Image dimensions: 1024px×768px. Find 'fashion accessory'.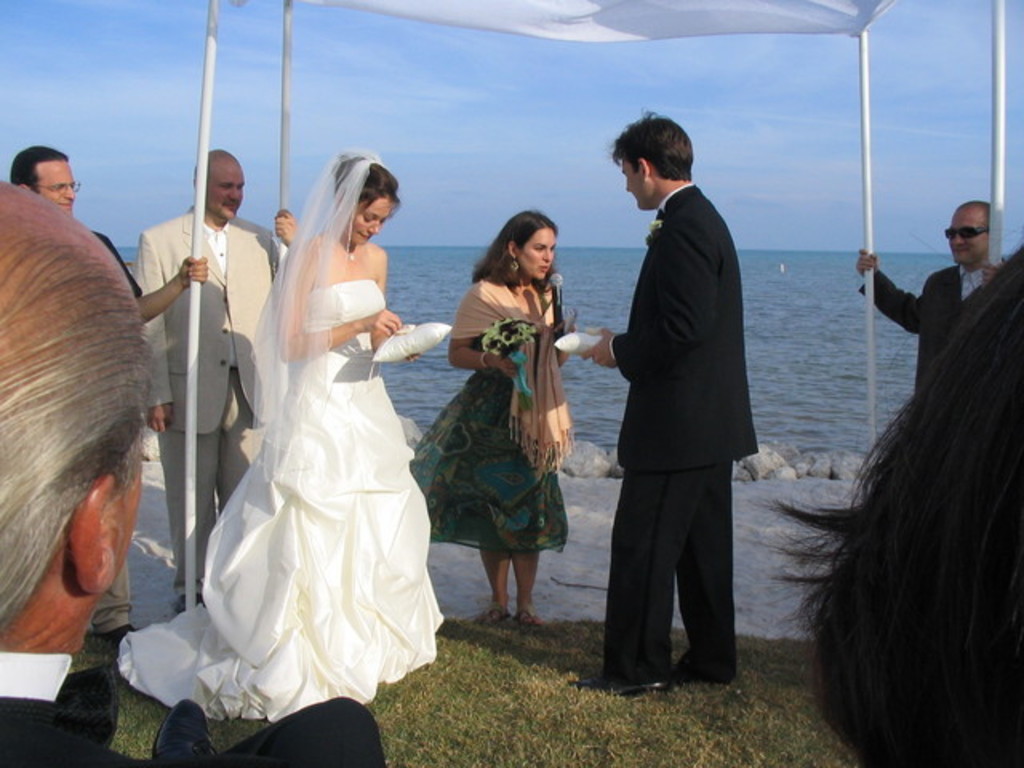
l=515, t=608, r=546, b=629.
